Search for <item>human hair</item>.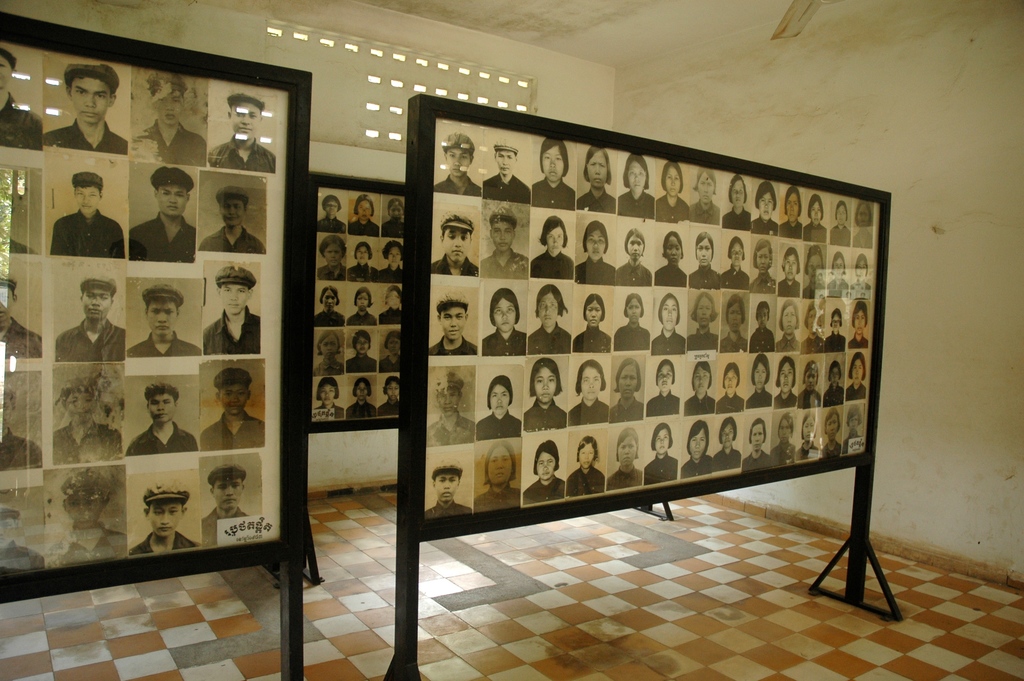
Found at l=851, t=298, r=868, b=329.
